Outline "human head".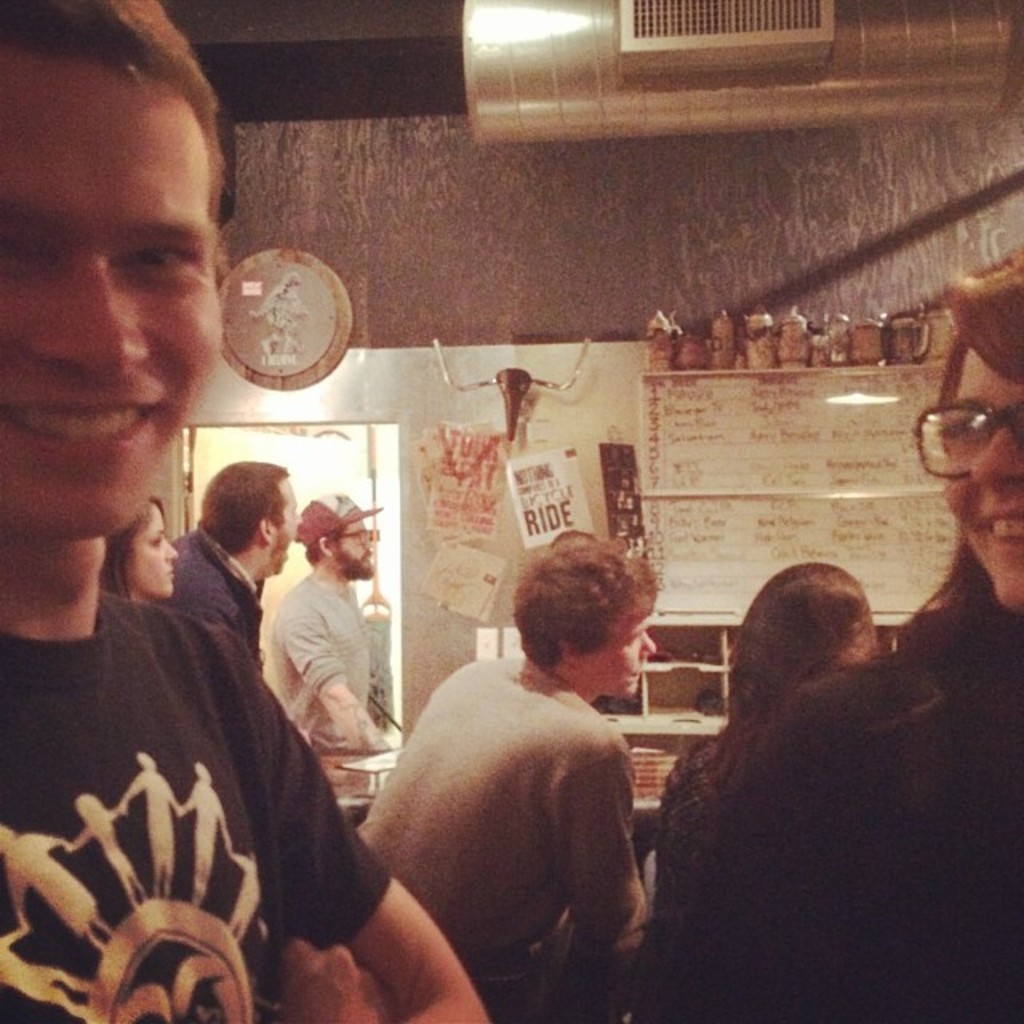
Outline: x1=94 y1=494 x2=178 y2=602.
